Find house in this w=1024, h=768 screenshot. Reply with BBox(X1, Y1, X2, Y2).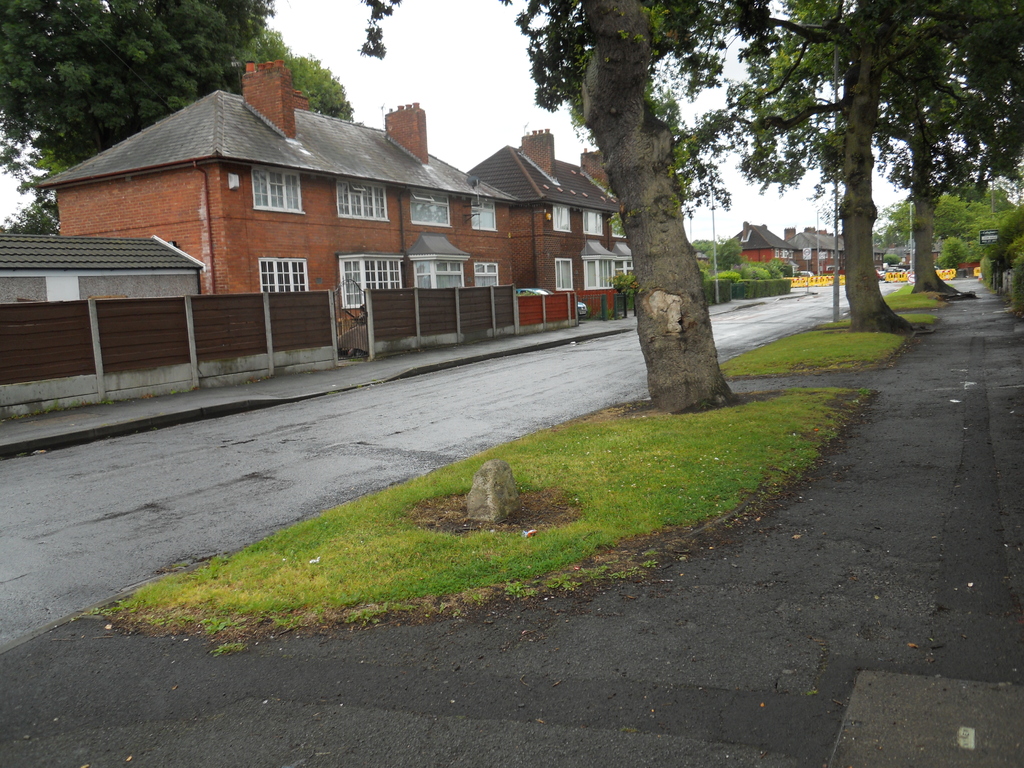
BBox(469, 132, 620, 325).
